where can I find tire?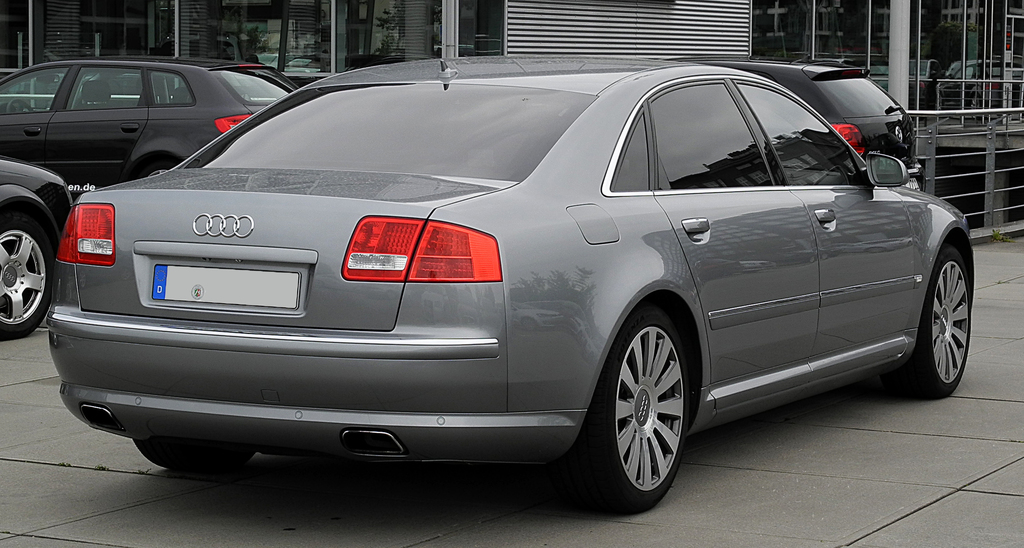
You can find it at 884:245:972:398.
